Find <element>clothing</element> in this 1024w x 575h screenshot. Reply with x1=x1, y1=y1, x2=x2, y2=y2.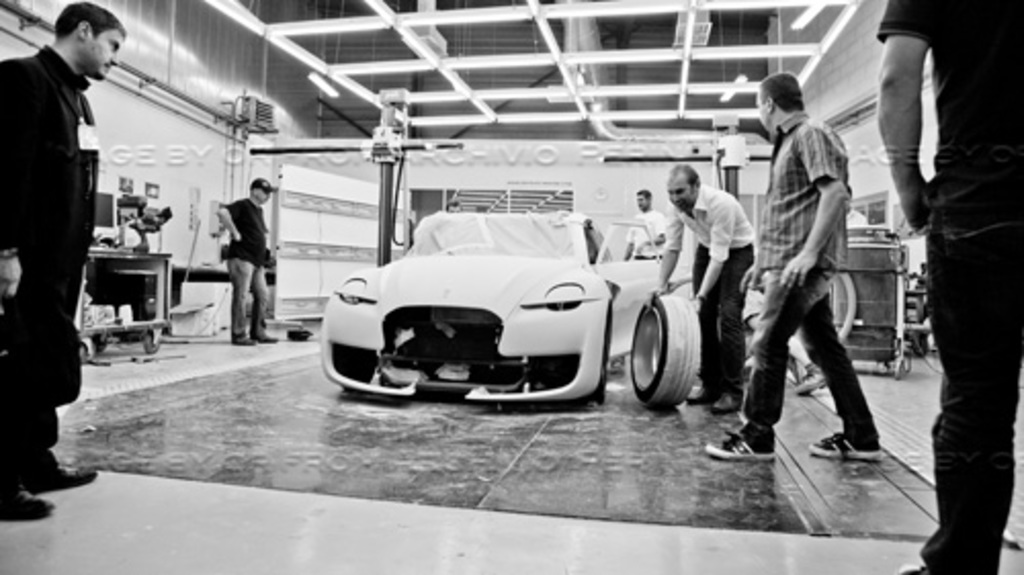
x1=668, y1=186, x2=754, y2=266.
